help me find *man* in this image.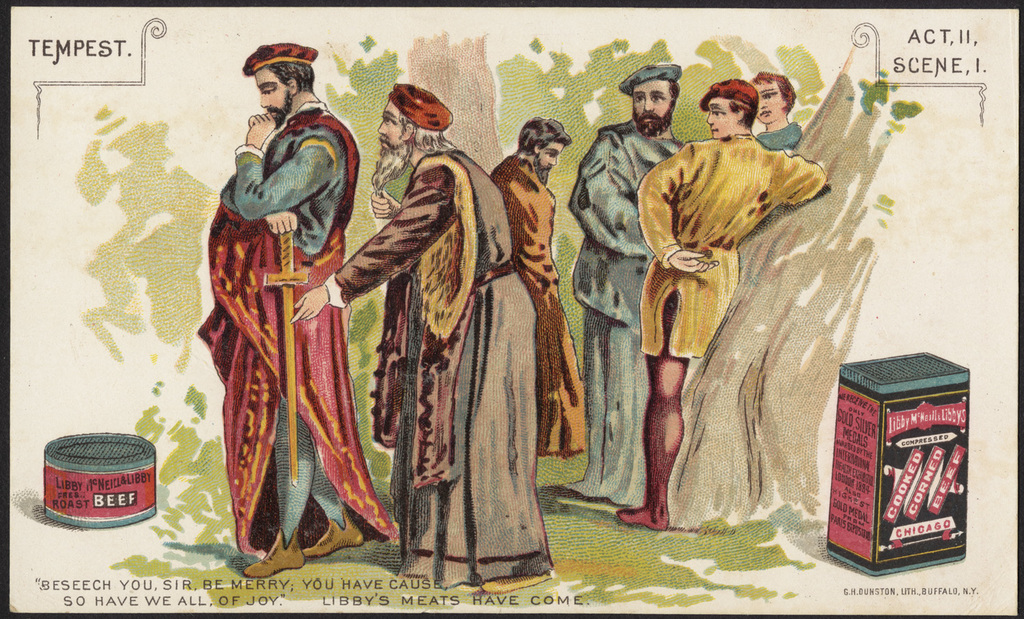
Found it: <bbox>190, 39, 378, 564</bbox>.
